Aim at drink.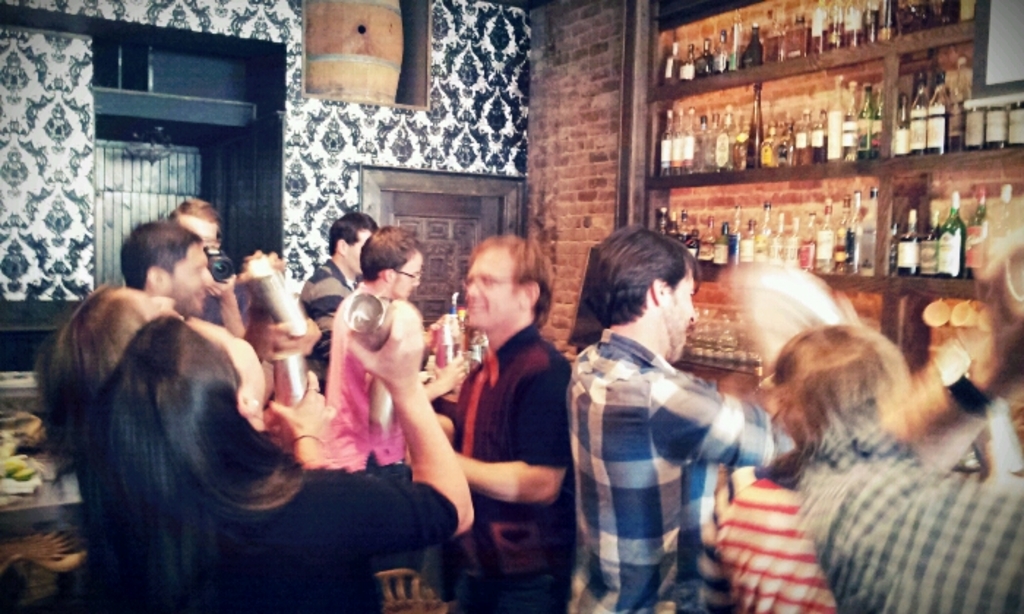
Aimed at l=927, t=99, r=954, b=148.
